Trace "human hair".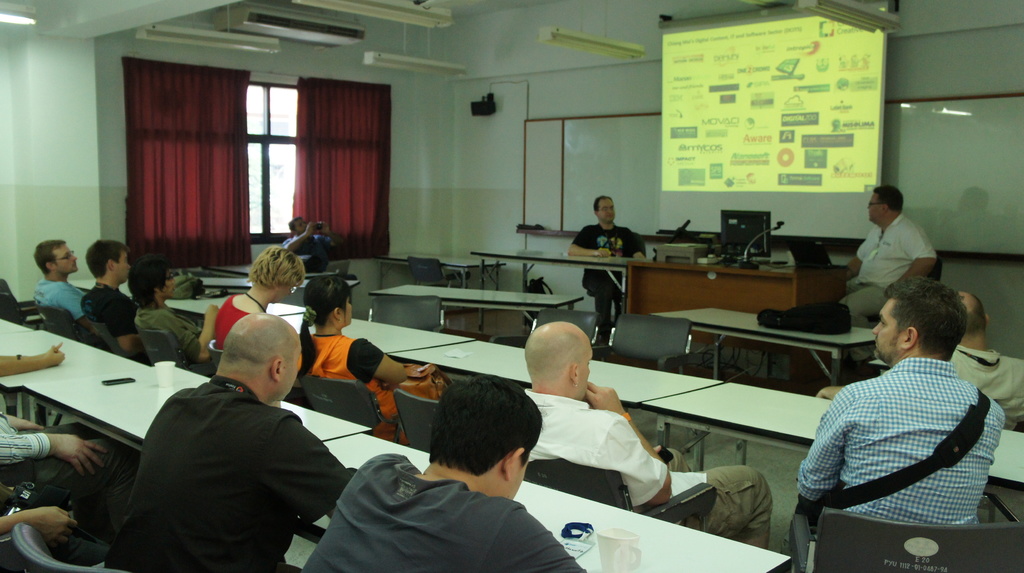
Traced to 595, 194, 611, 214.
